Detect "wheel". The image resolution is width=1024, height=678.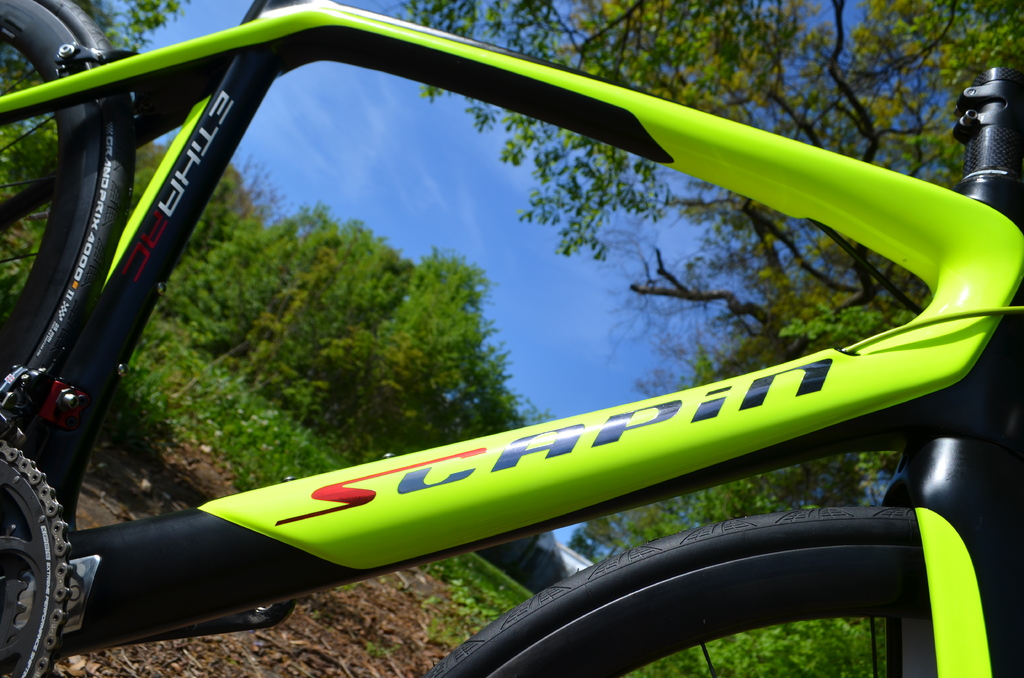
bbox=[0, 1, 138, 437].
